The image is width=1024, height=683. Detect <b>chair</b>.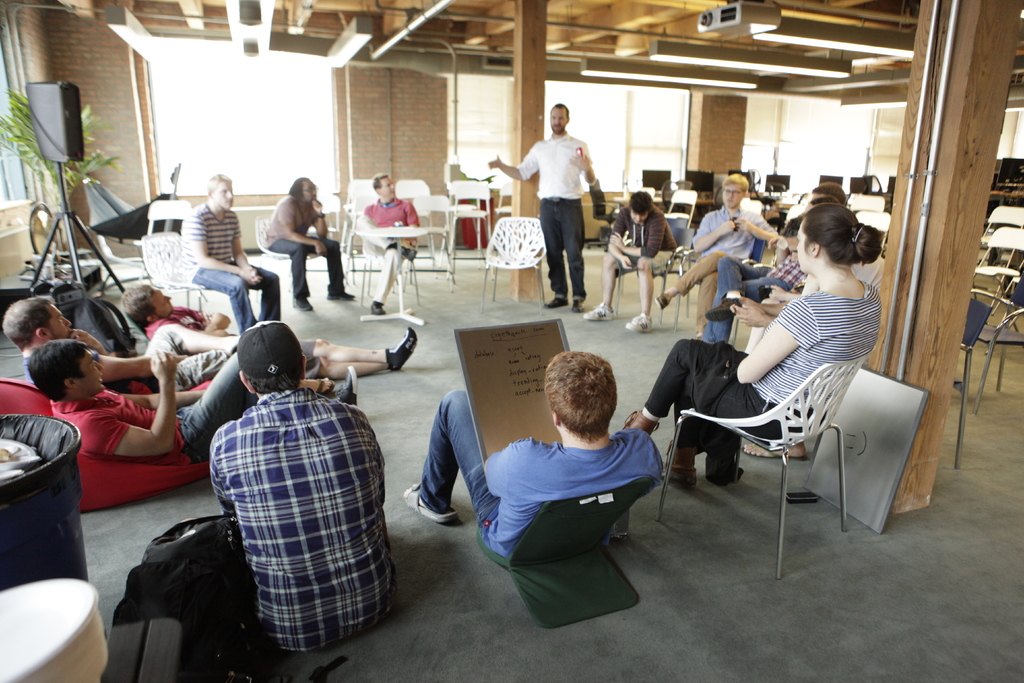
Detection: bbox=[408, 190, 452, 285].
